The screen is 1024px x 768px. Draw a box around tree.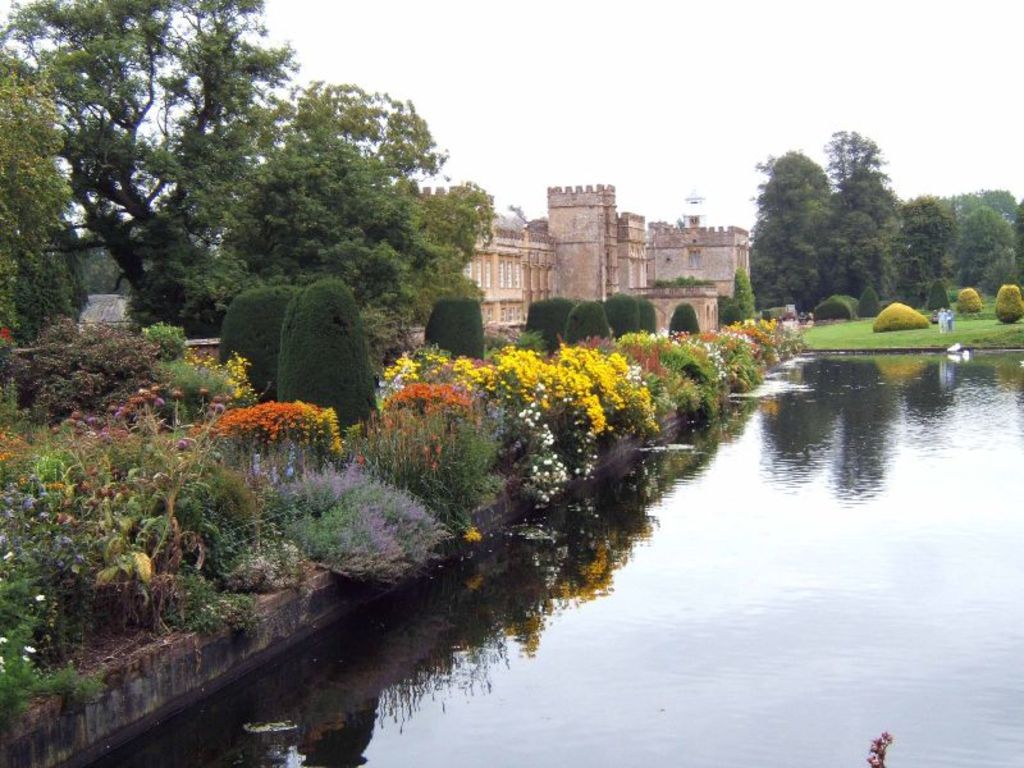
BBox(27, 305, 168, 435).
